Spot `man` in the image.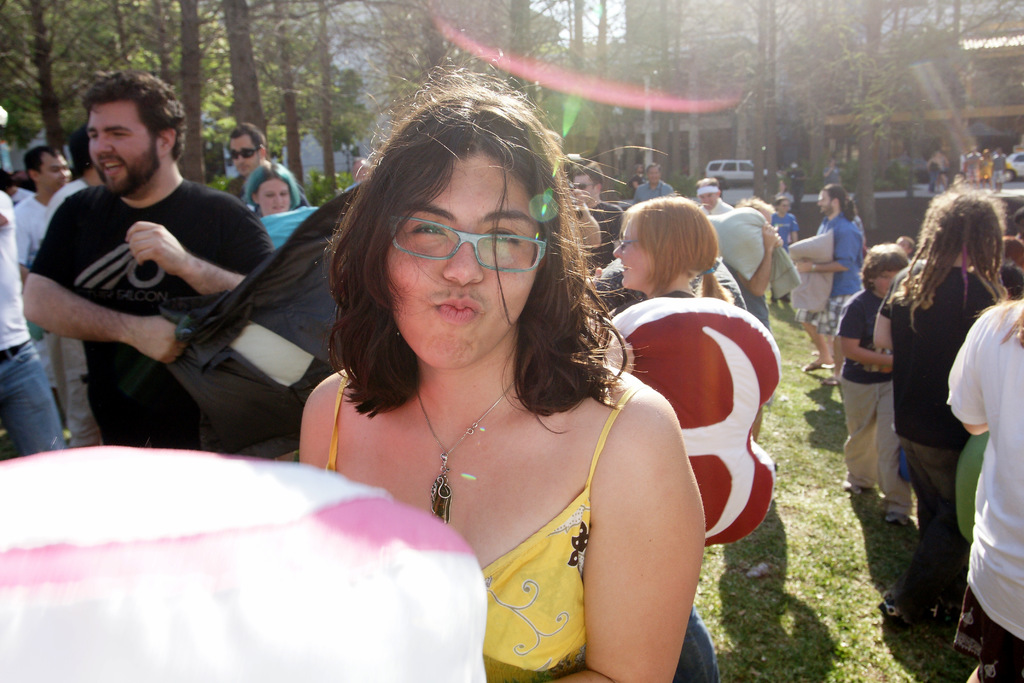
`man` found at pyautogui.locateOnScreen(17, 81, 294, 472).
